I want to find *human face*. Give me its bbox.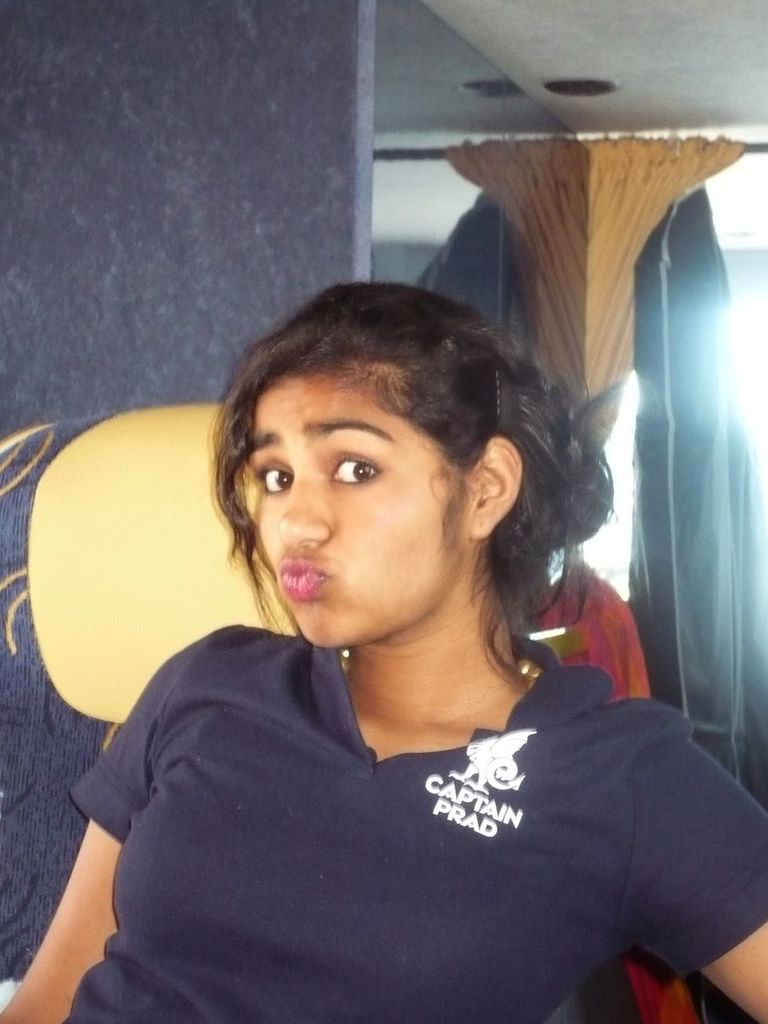
[234, 358, 482, 649].
